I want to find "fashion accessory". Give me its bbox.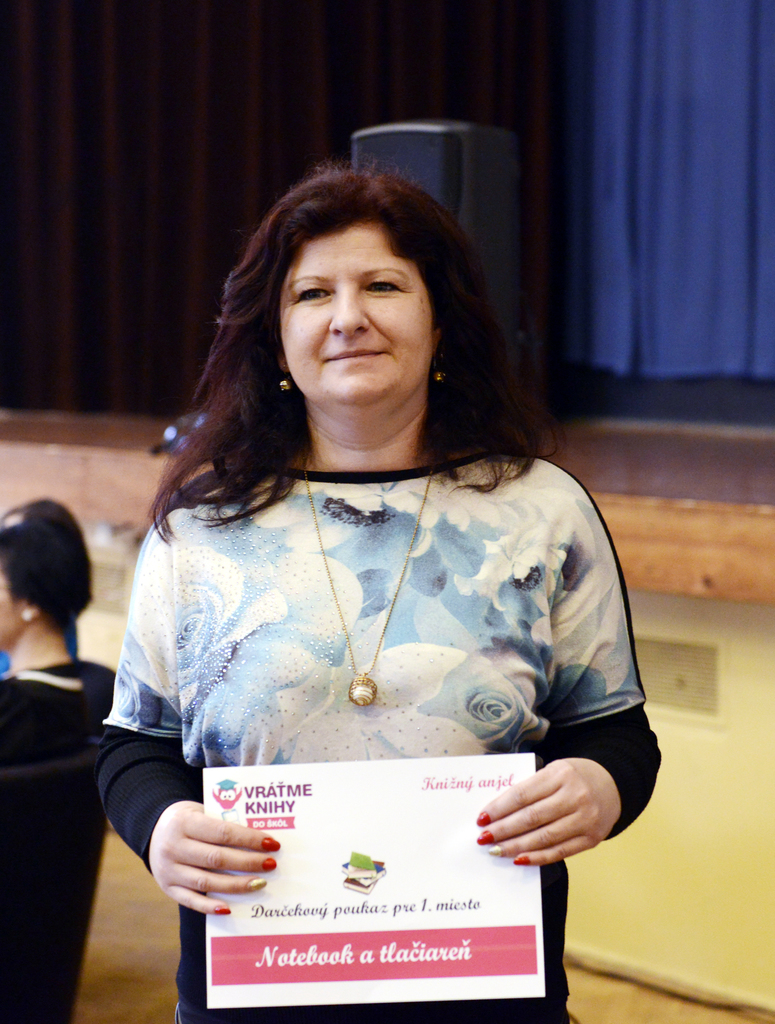
(left=15, top=608, right=37, bottom=624).
